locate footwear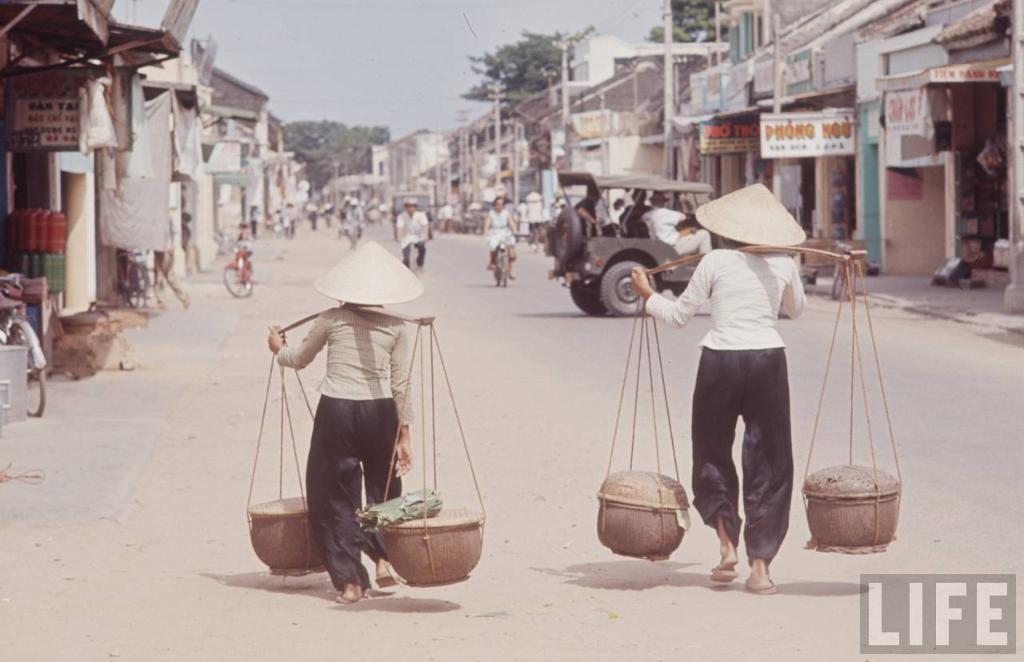
<box>743,574,776,592</box>
